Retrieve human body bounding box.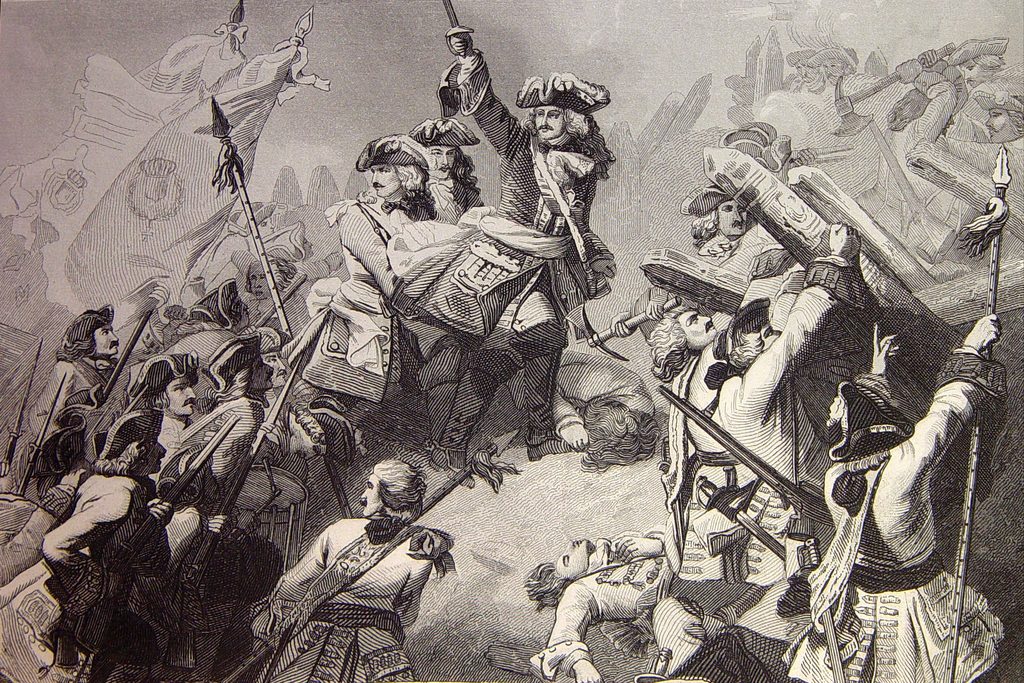
Bounding box: <box>265,202,516,472</box>.
